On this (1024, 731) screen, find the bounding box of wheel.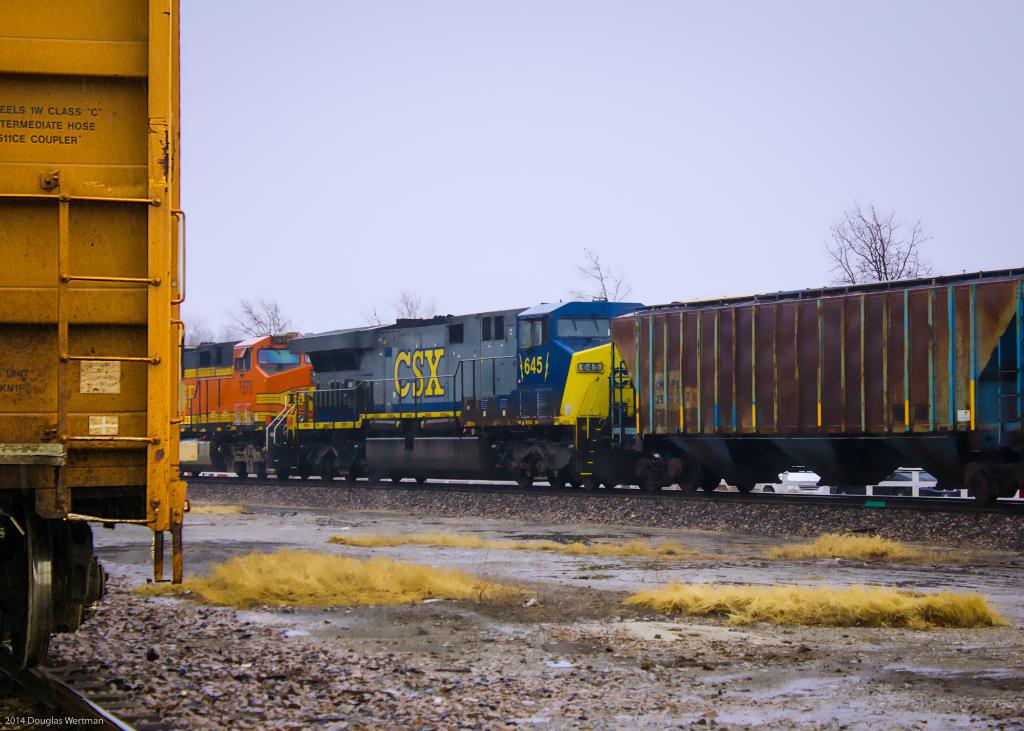
Bounding box: locate(303, 474, 309, 479).
